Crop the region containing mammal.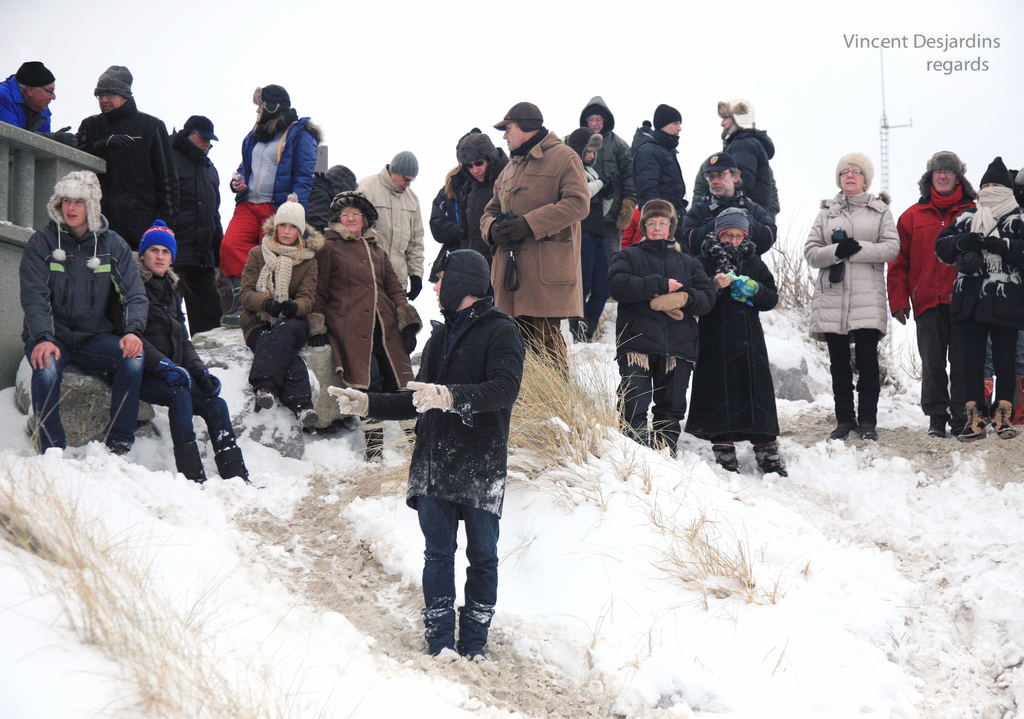
Crop region: 609:197:717:458.
